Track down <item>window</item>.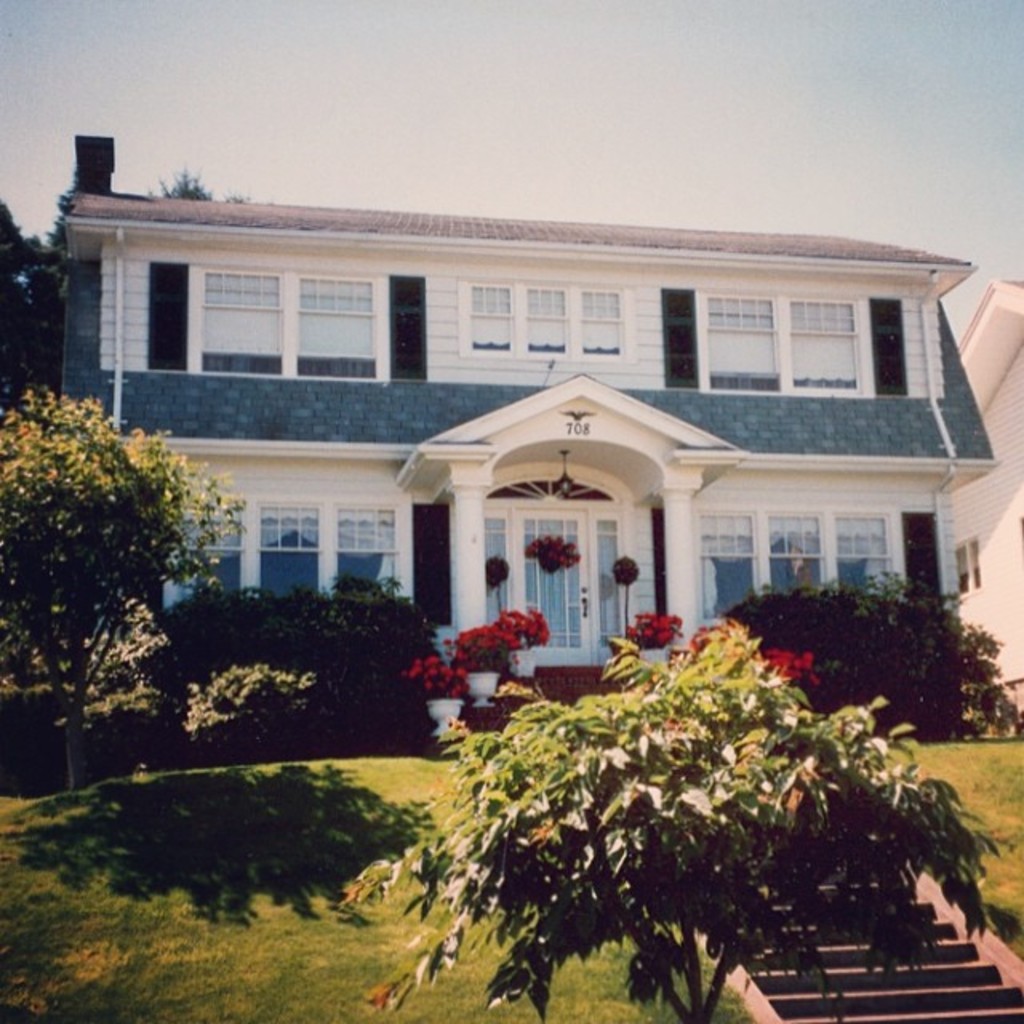
Tracked to crop(570, 283, 626, 354).
